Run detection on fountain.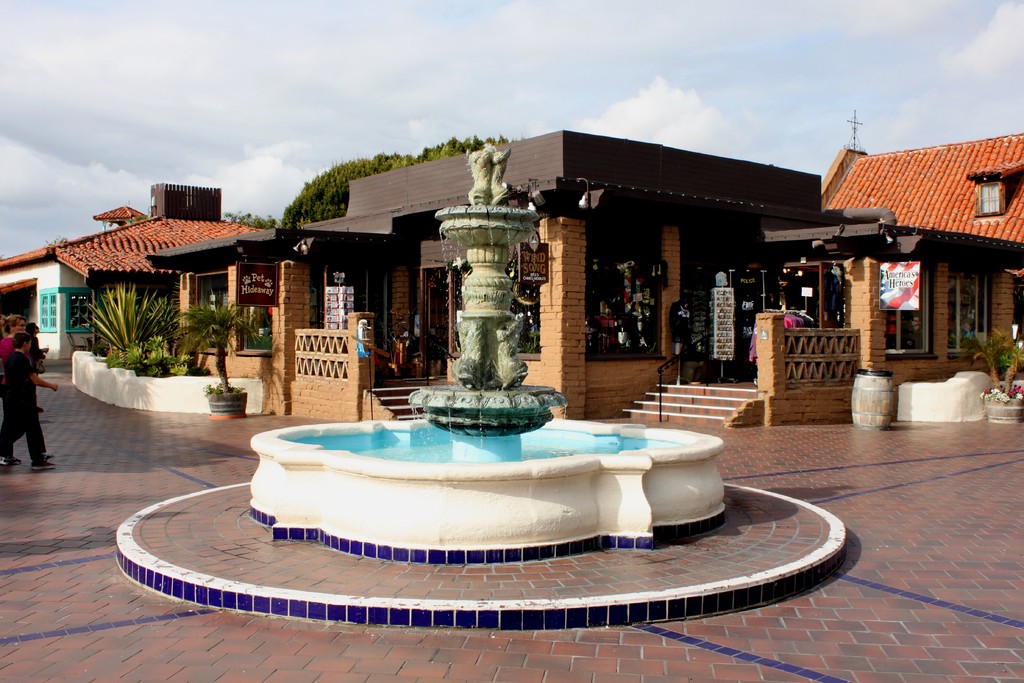
Result: crop(246, 148, 727, 569).
